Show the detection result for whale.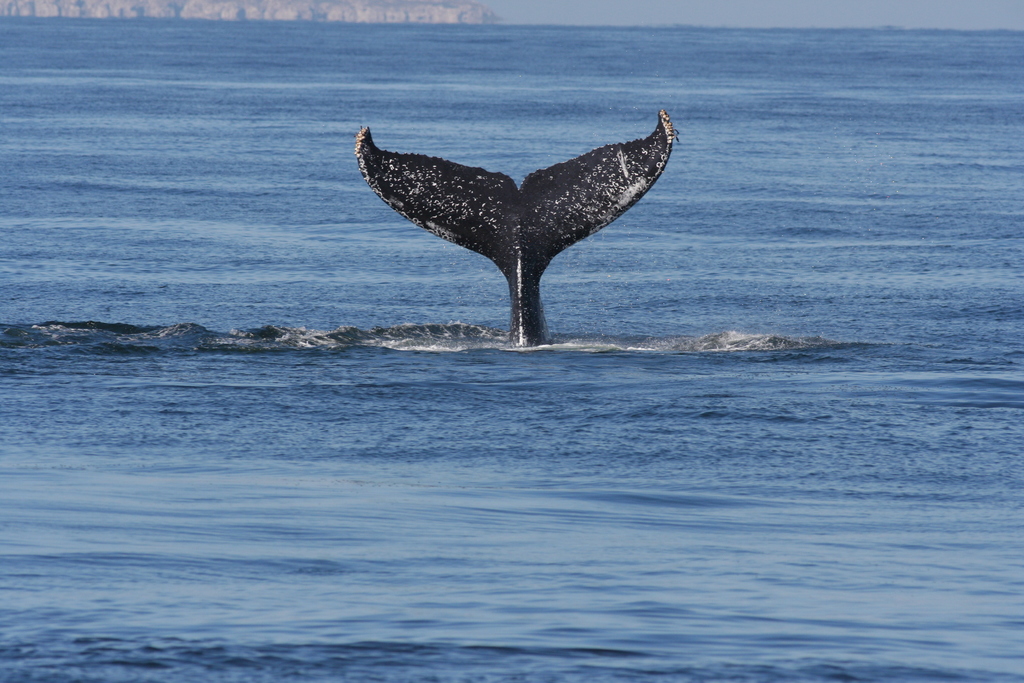
(356,104,681,356).
